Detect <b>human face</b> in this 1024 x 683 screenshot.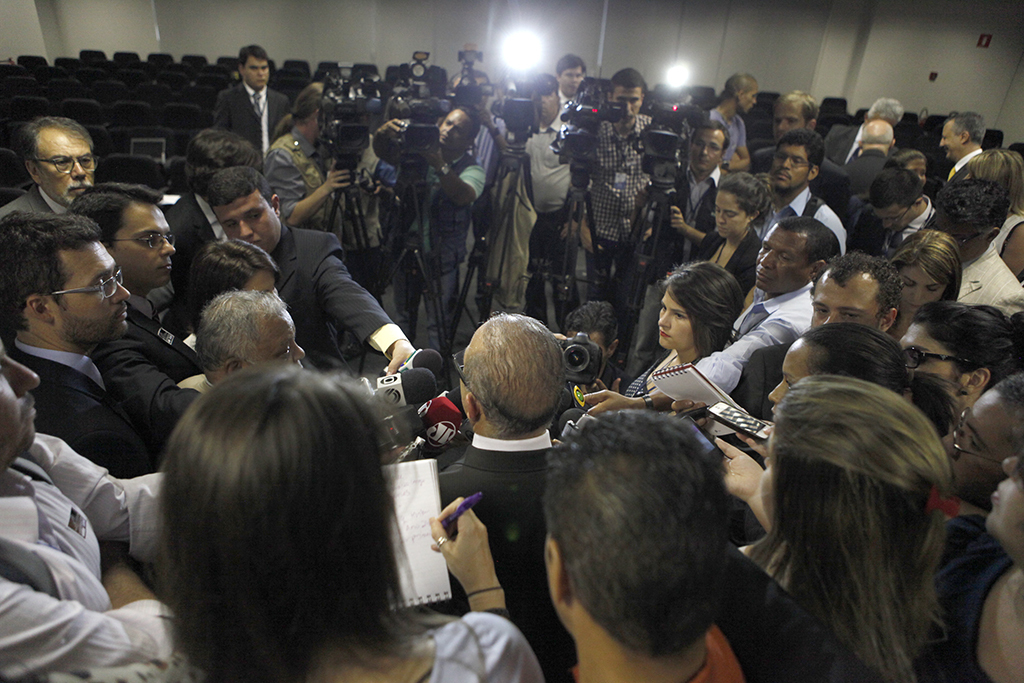
Detection: region(541, 88, 563, 119).
